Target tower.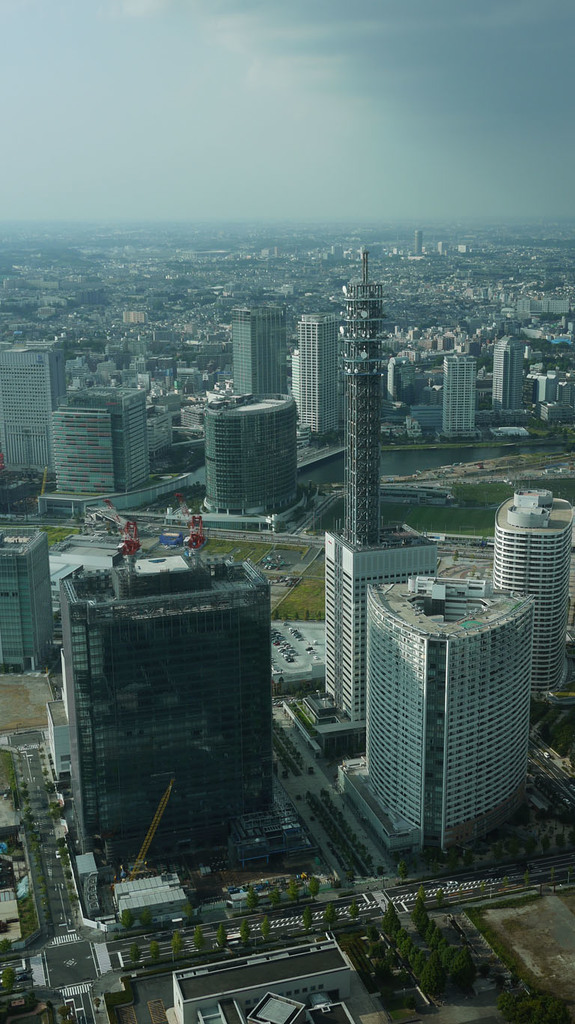
Target region: 201,394,302,506.
